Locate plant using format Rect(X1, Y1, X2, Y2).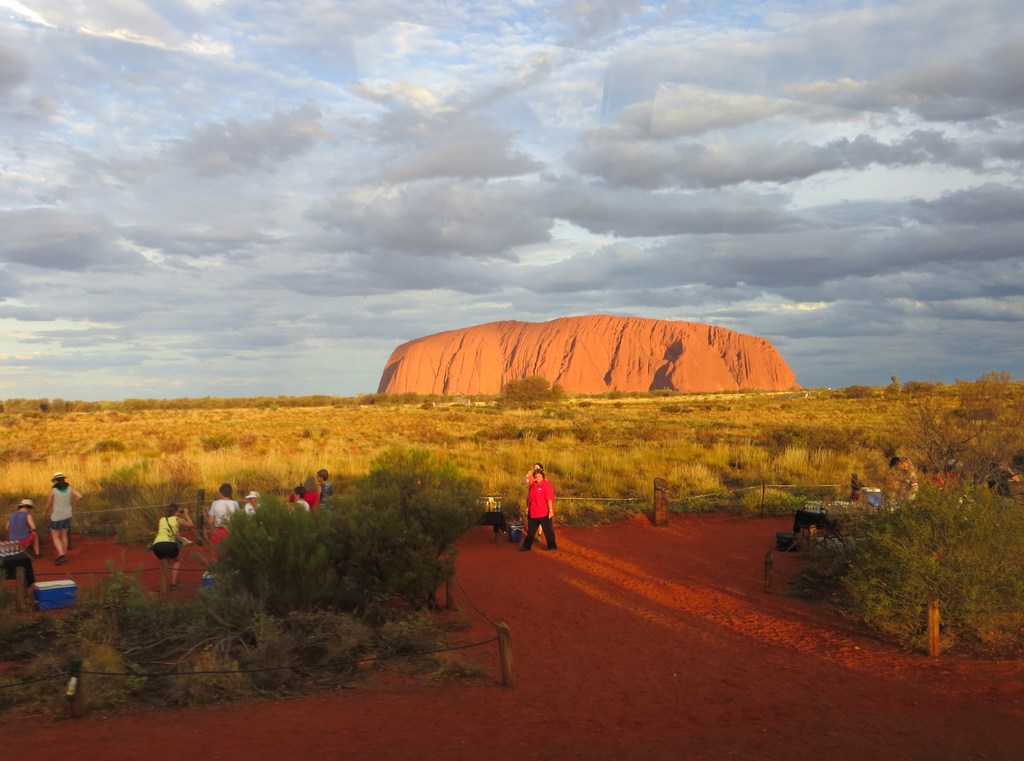
Rect(0, 561, 230, 717).
